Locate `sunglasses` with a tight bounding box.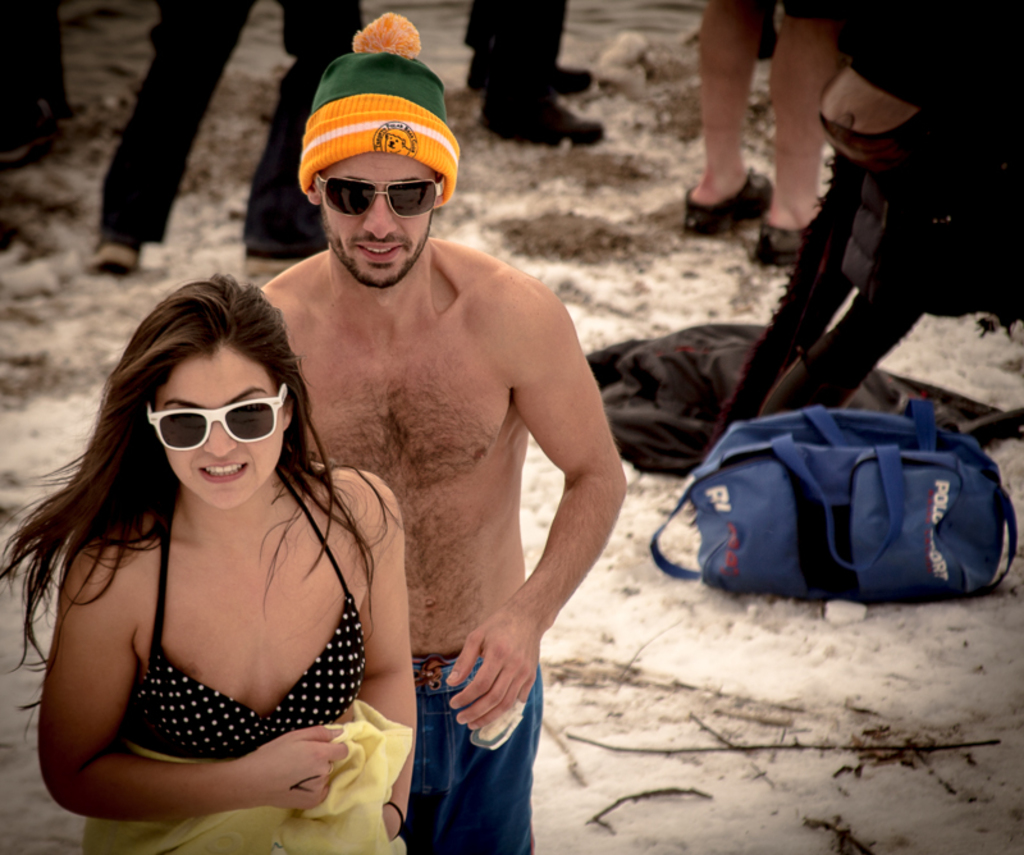
<bbox>145, 384, 283, 449</bbox>.
